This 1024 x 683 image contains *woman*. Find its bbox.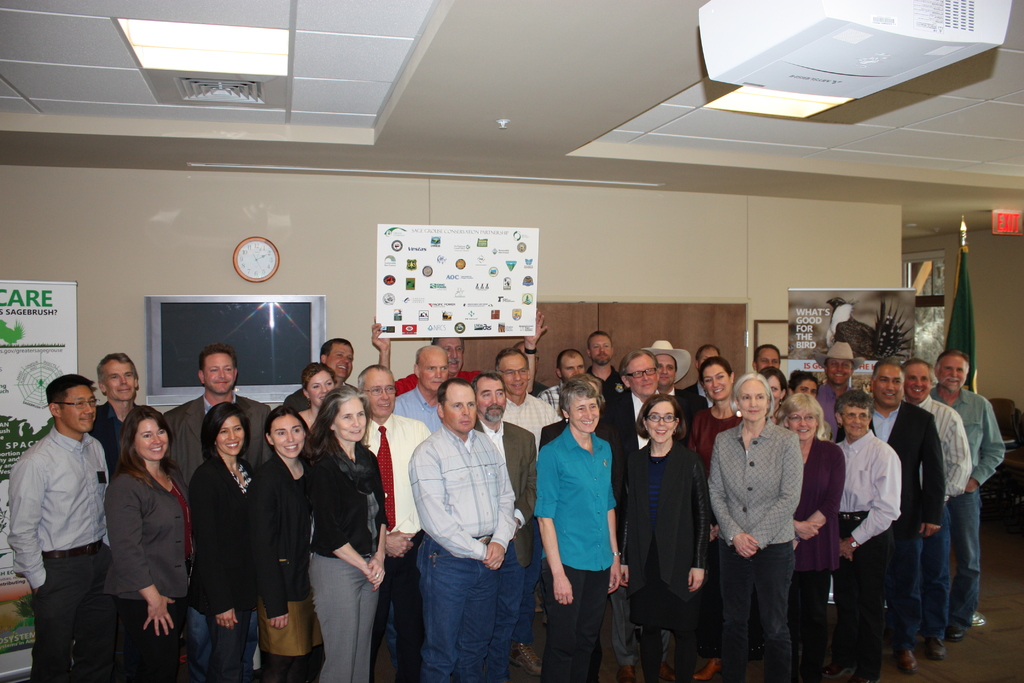
[690,357,741,465].
